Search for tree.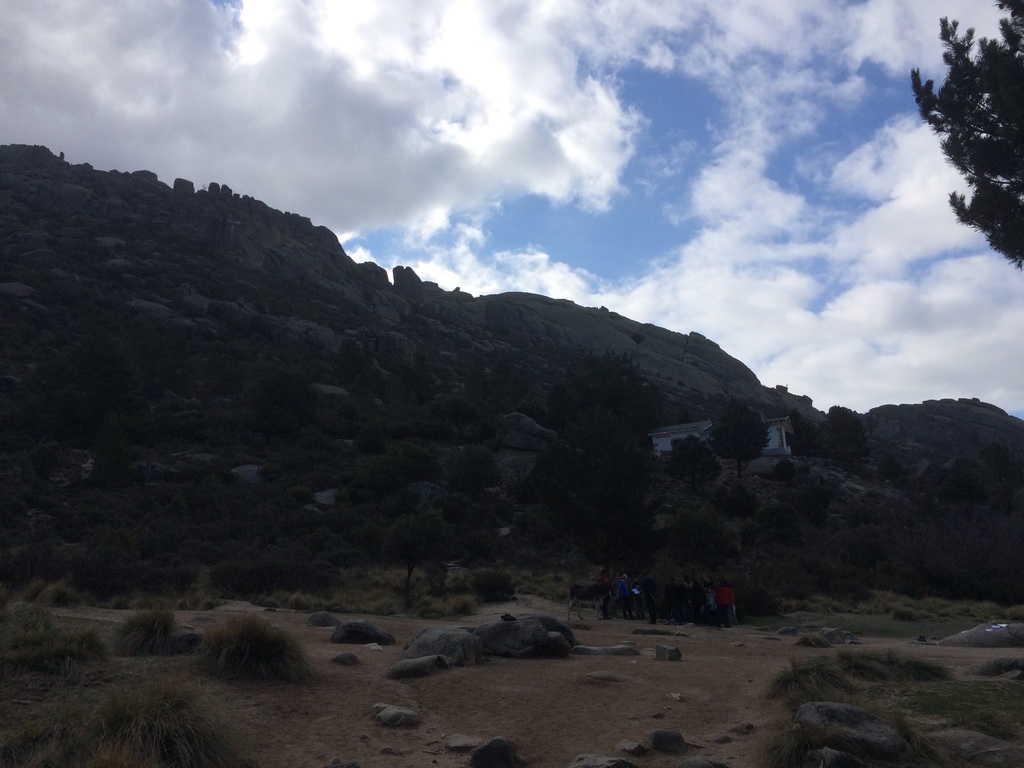
Found at pyautogui.locateOnScreen(918, 15, 1018, 291).
